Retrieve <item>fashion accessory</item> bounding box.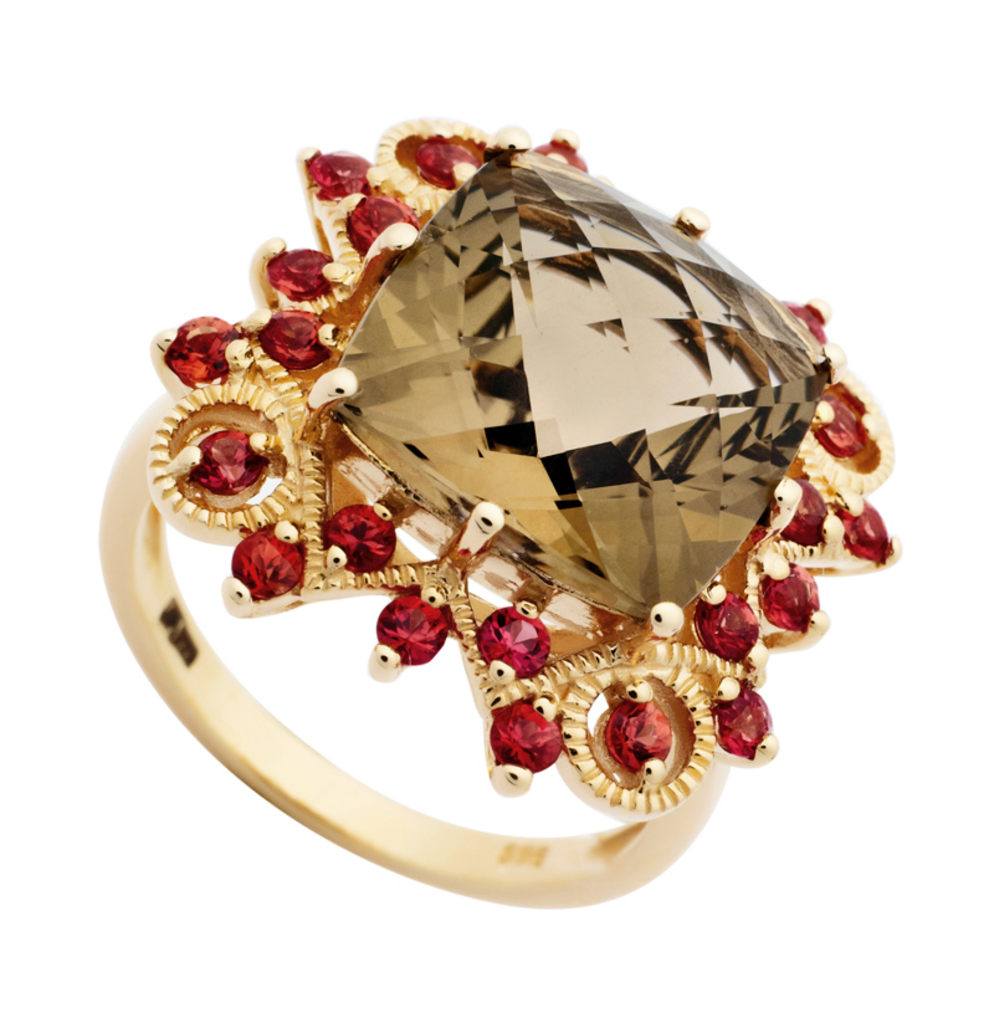
Bounding box: {"x1": 92, "y1": 128, "x2": 917, "y2": 916}.
